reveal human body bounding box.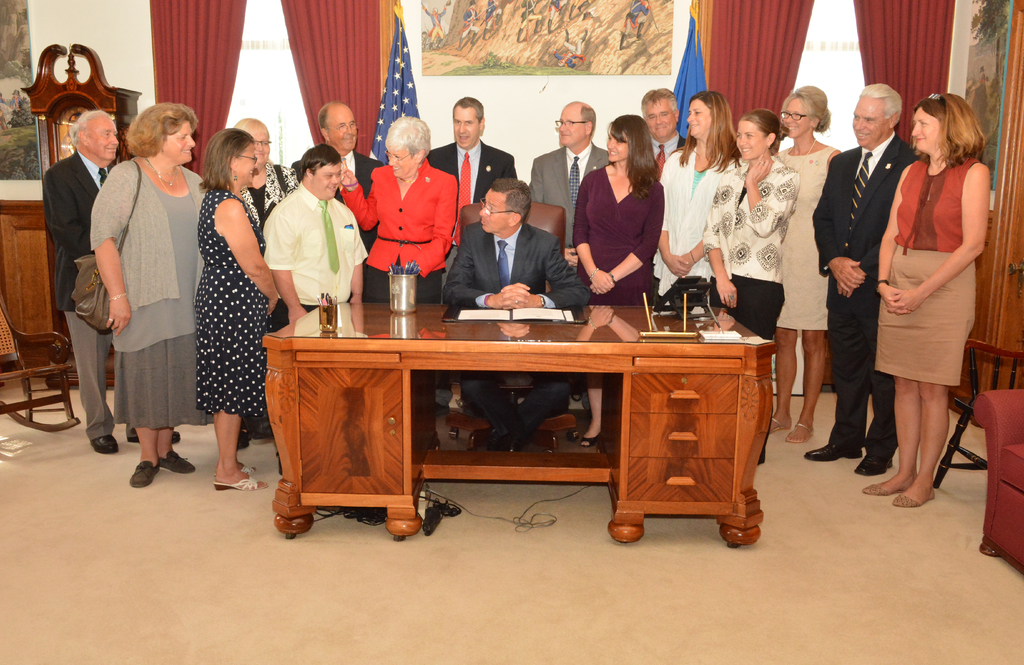
Revealed: bbox=(262, 143, 369, 326).
